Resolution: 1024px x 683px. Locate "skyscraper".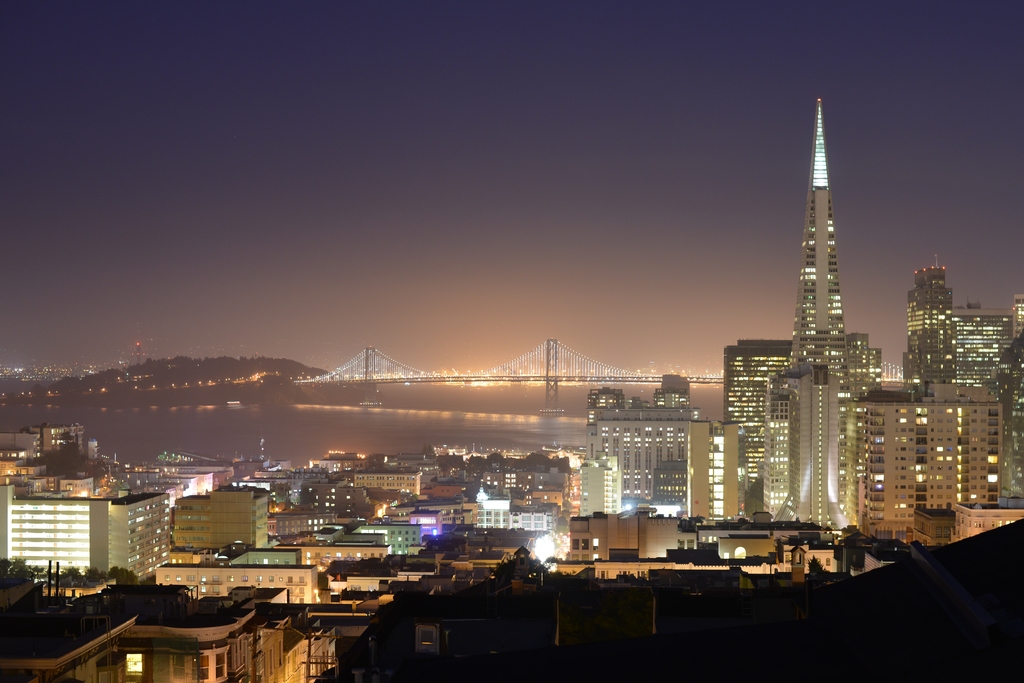
x1=634, y1=89, x2=961, y2=591.
